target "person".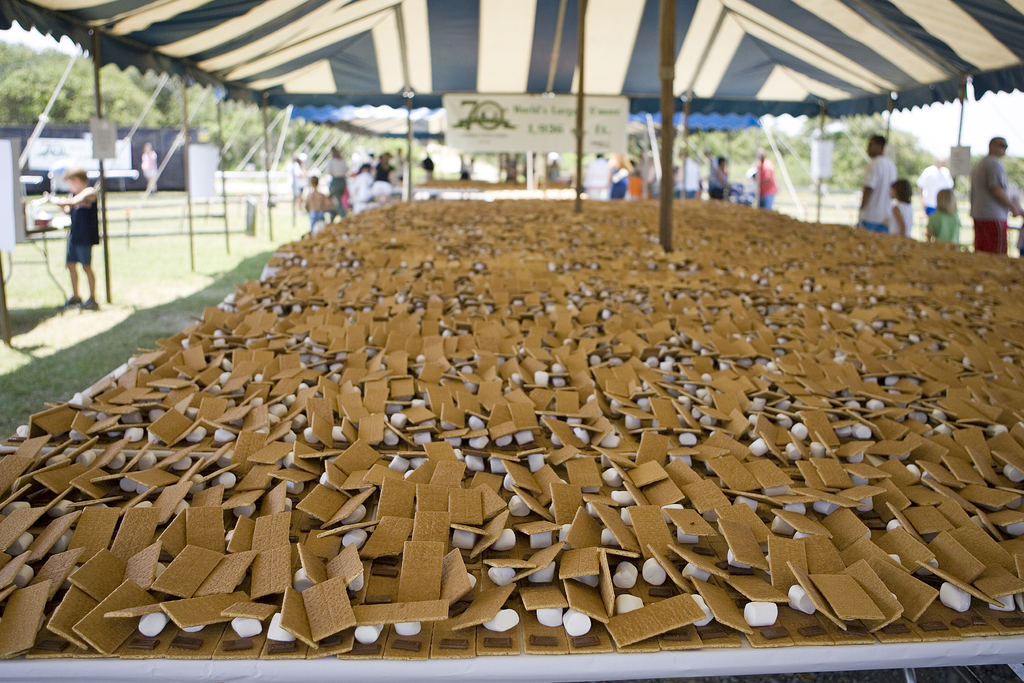
Target region: crop(675, 149, 698, 197).
